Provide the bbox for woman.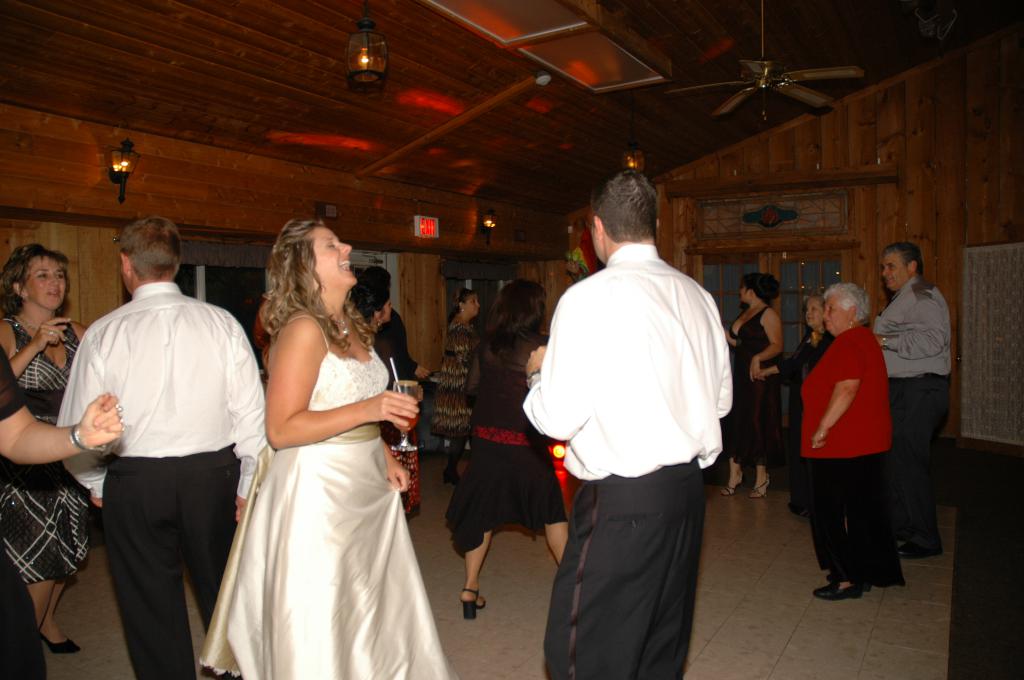
crop(444, 279, 573, 619).
